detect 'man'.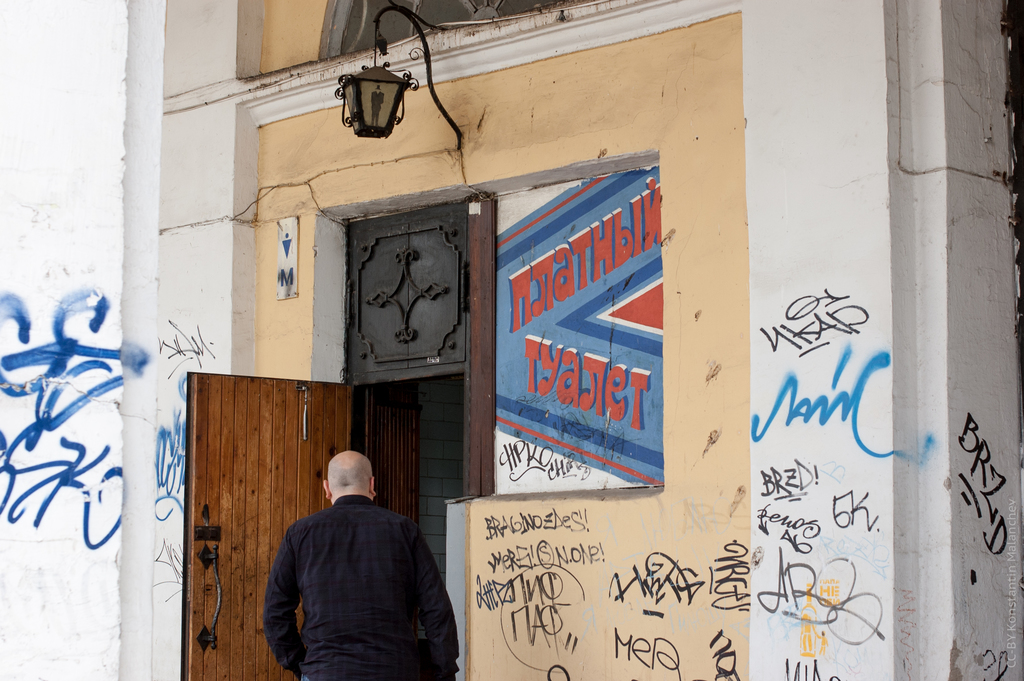
Detected at (265,450,459,680).
